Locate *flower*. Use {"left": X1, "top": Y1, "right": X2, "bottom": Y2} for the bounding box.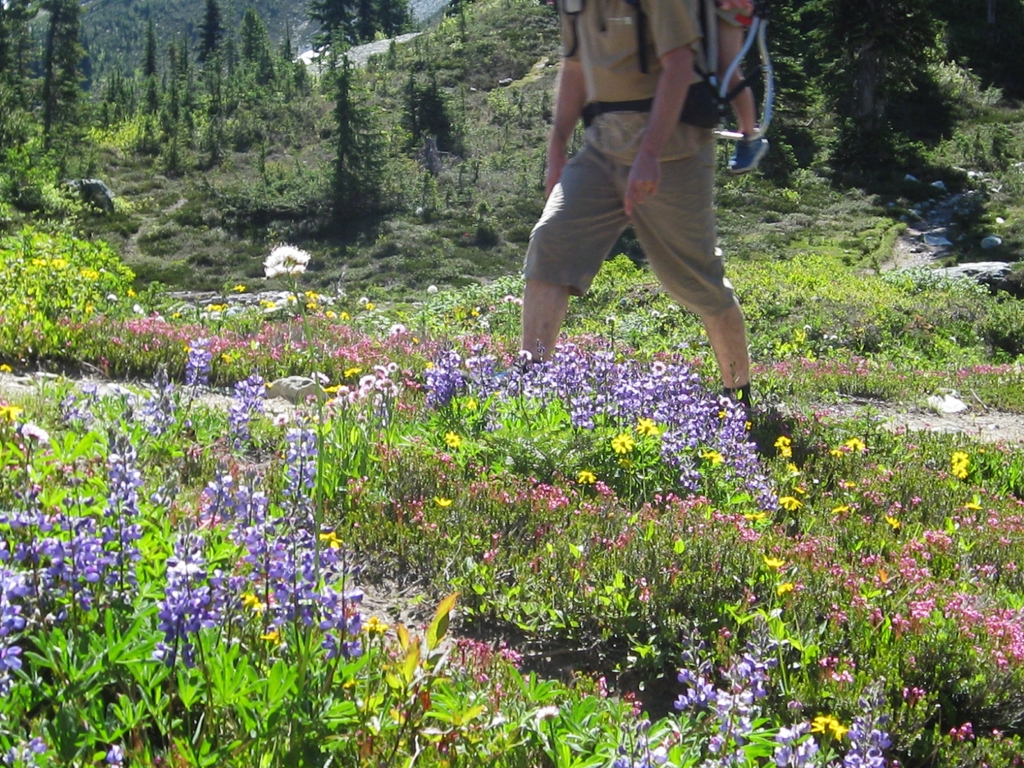
{"left": 954, "top": 463, "right": 968, "bottom": 481}.
